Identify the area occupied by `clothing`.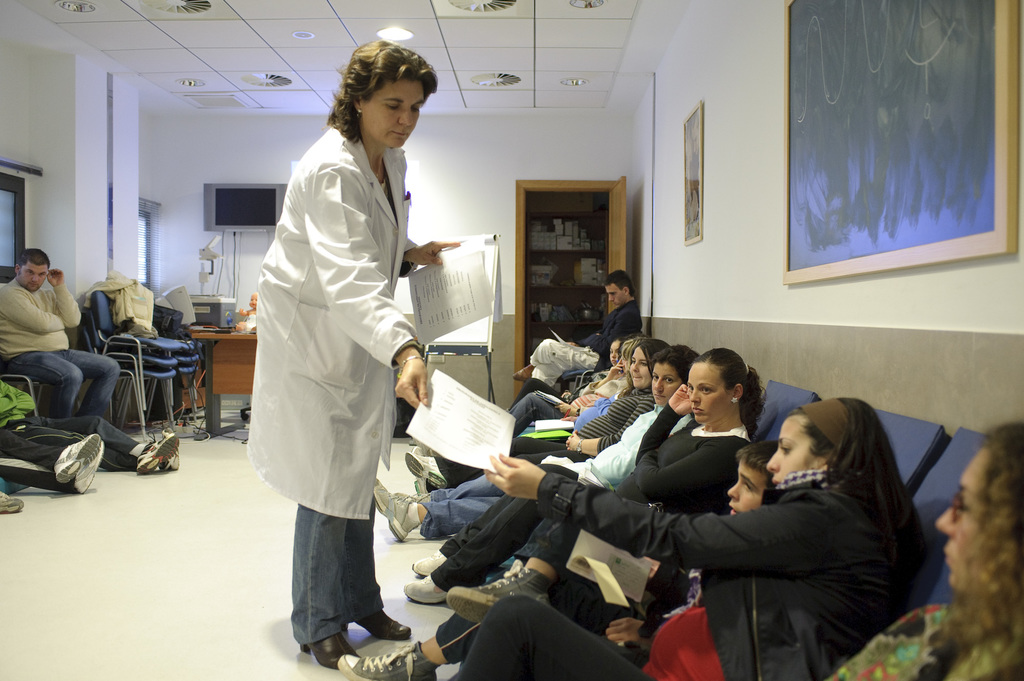
Area: <box>0,379,145,468</box>.
